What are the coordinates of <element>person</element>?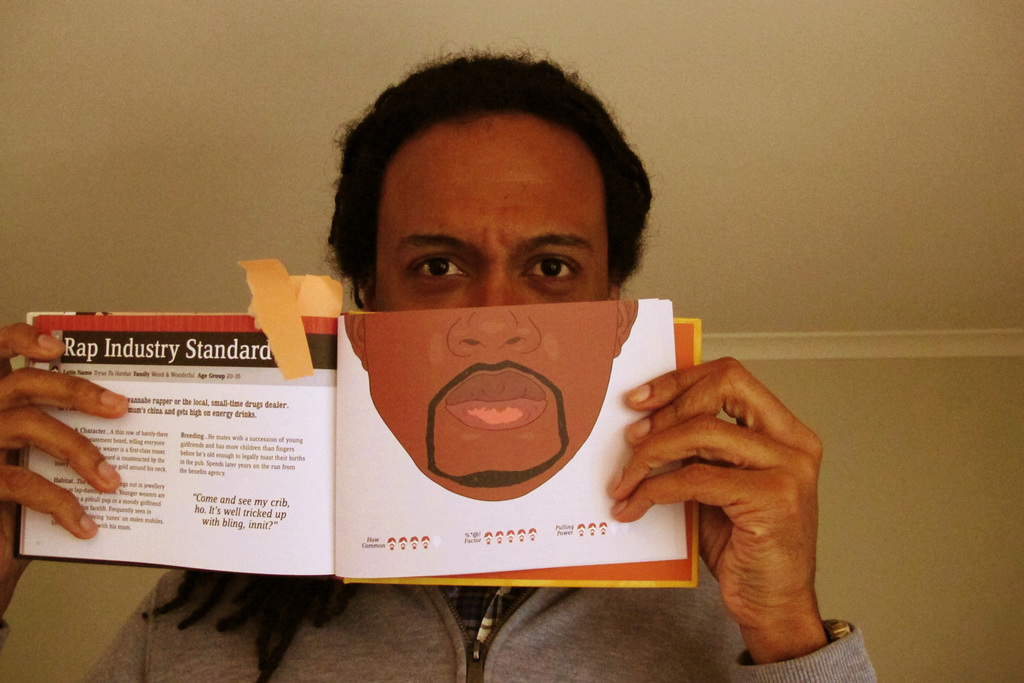
crop(0, 56, 878, 682).
